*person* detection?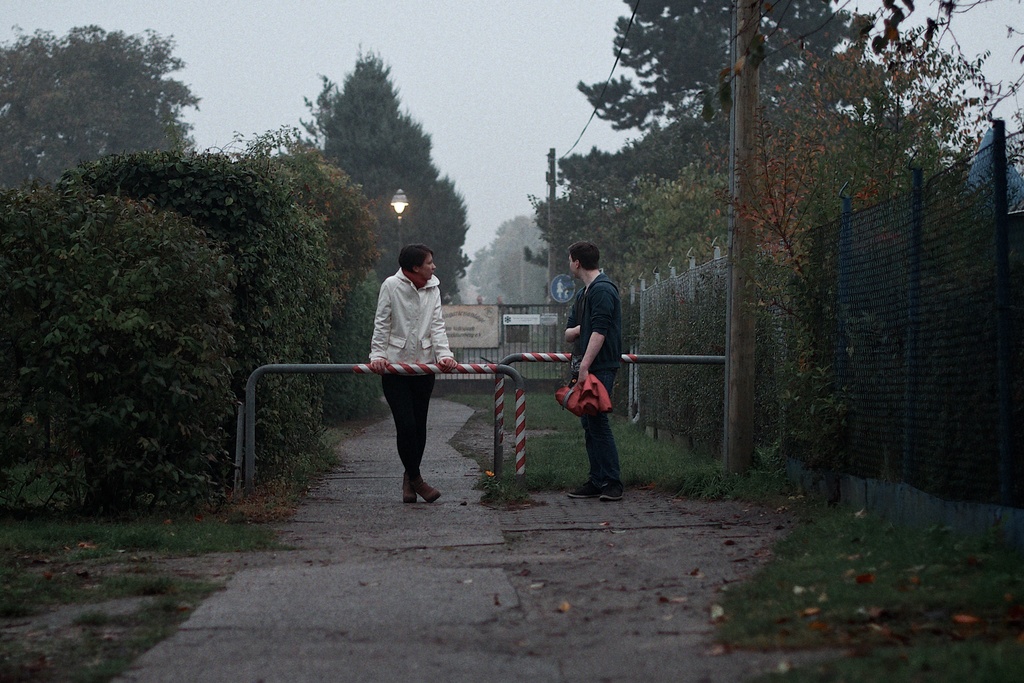
box=[563, 236, 637, 511]
